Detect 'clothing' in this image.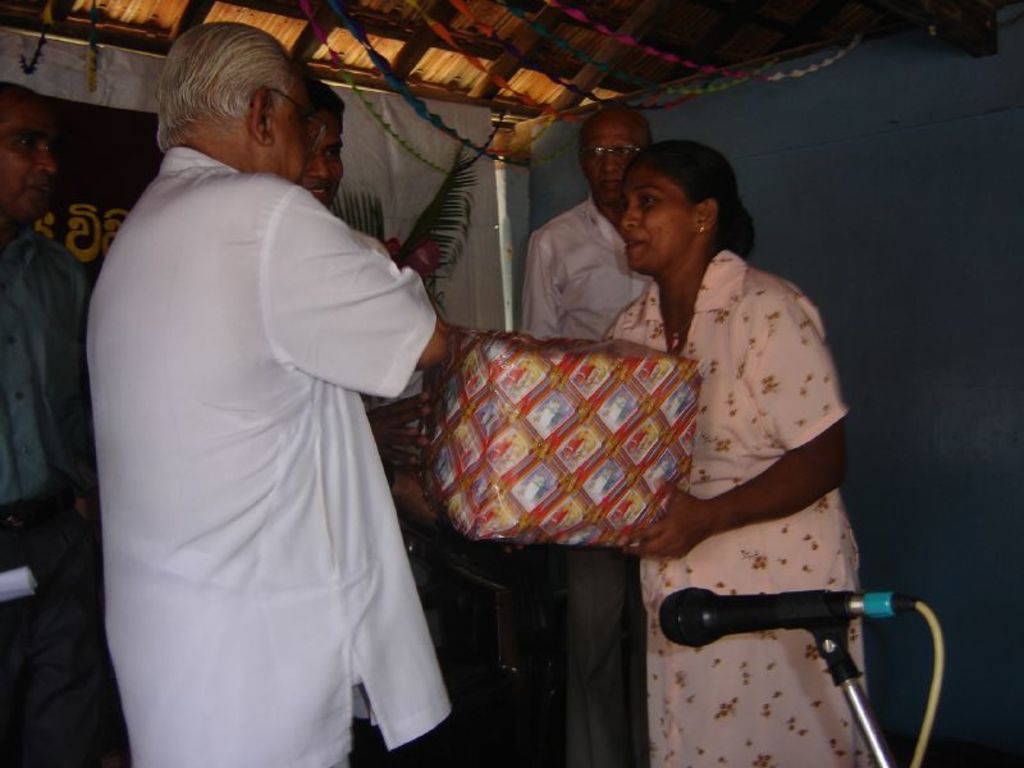
Detection: {"x1": 525, "y1": 200, "x2": 648, "y2": 767}.
